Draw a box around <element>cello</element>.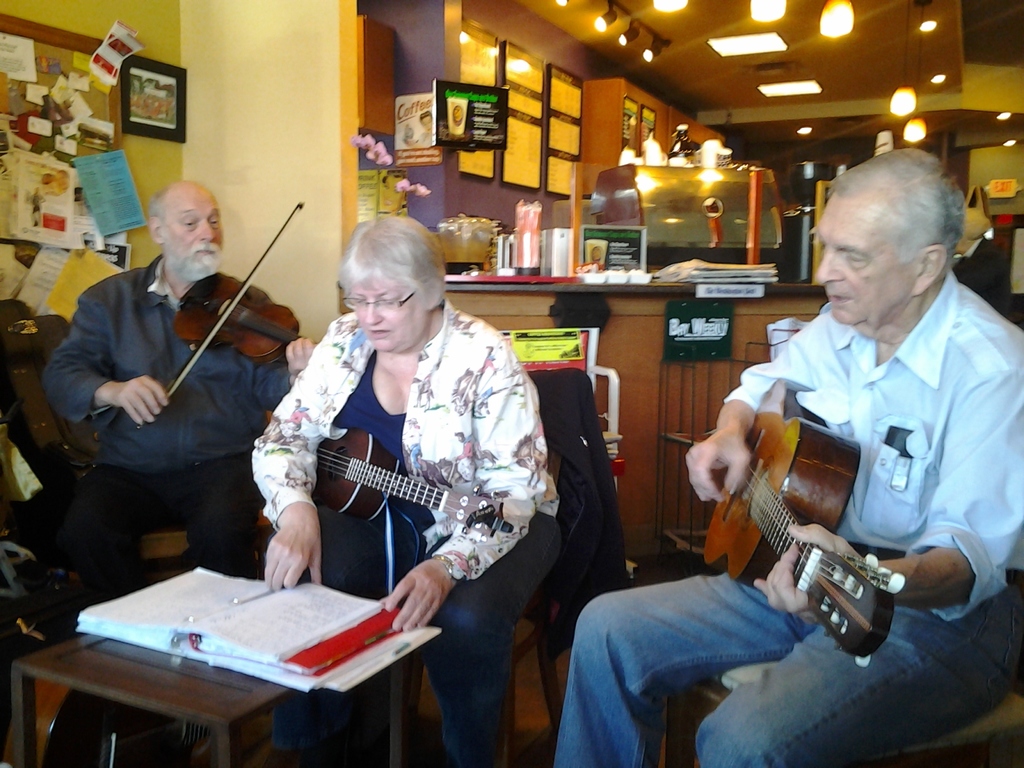
select_region(712, 392, 893, 693).
